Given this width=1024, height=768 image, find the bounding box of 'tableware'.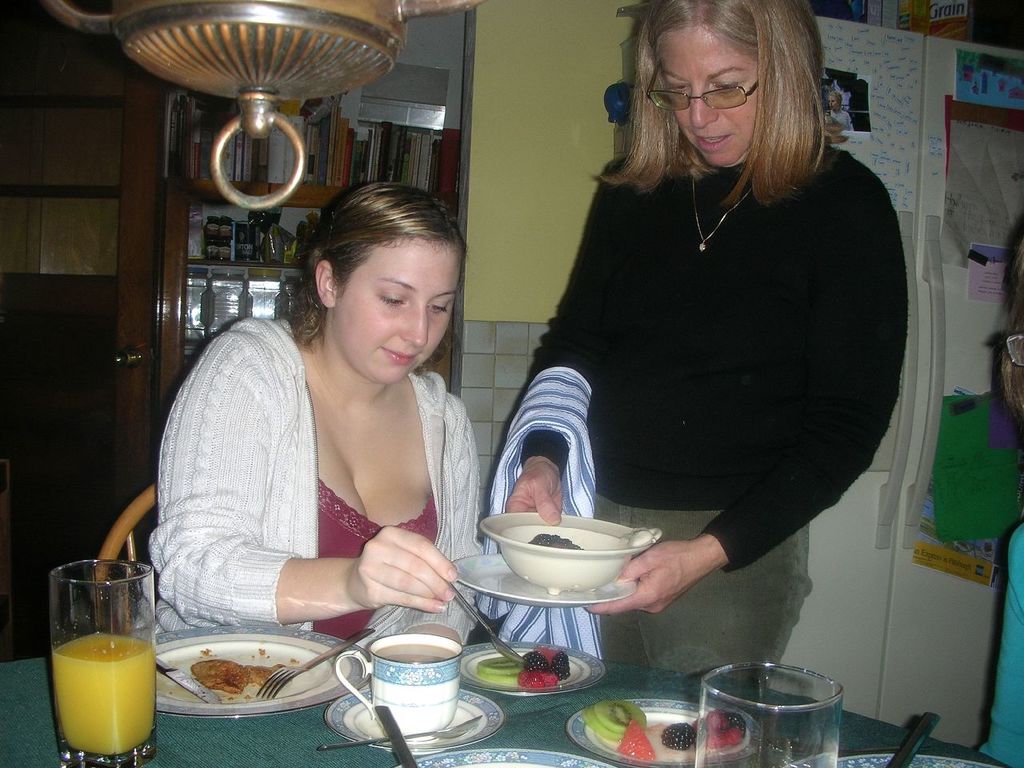
{"x1": 160, "y1": 620, "x2": 366, "y2": 722}.
